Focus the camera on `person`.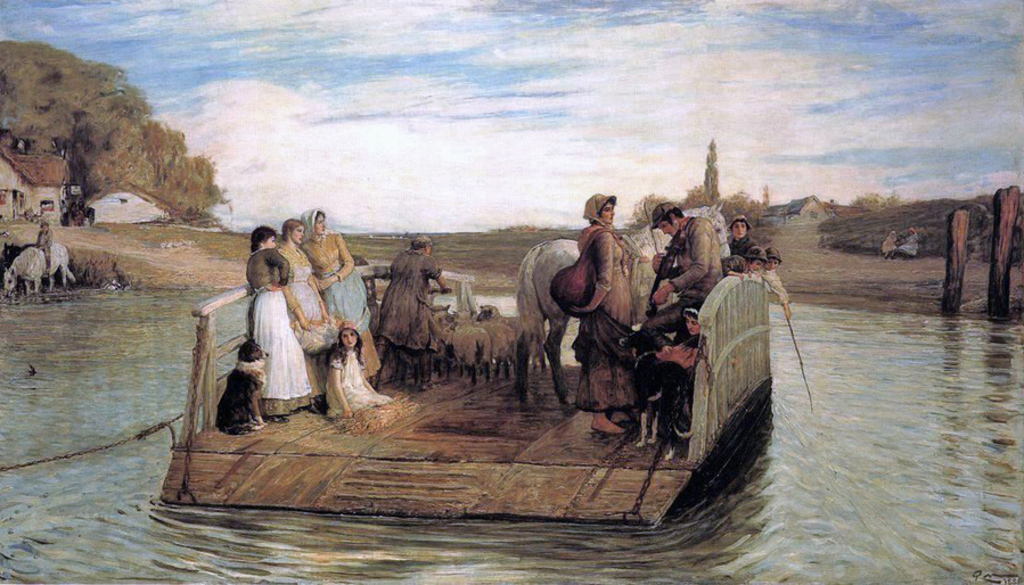
Focus region: (x1=370, y1=237, x2=449, y2=394).
